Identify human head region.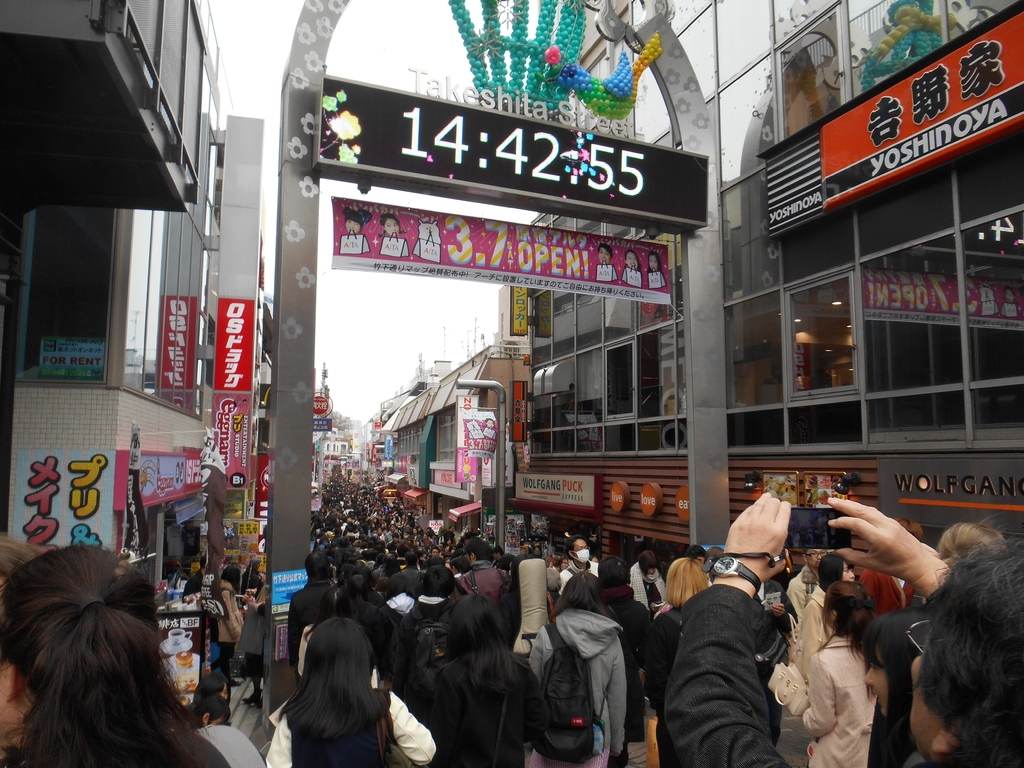
Region: left=865, top=605, right=938, bottom=712.
